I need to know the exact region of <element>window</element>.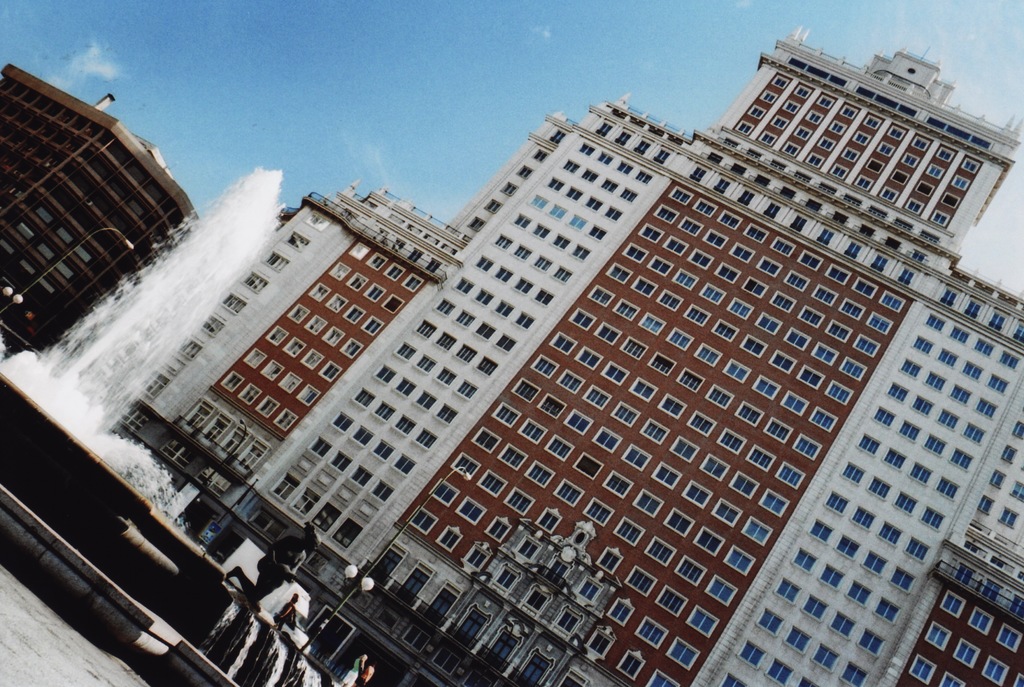
Region: rect(493, 568, 518, 596).
